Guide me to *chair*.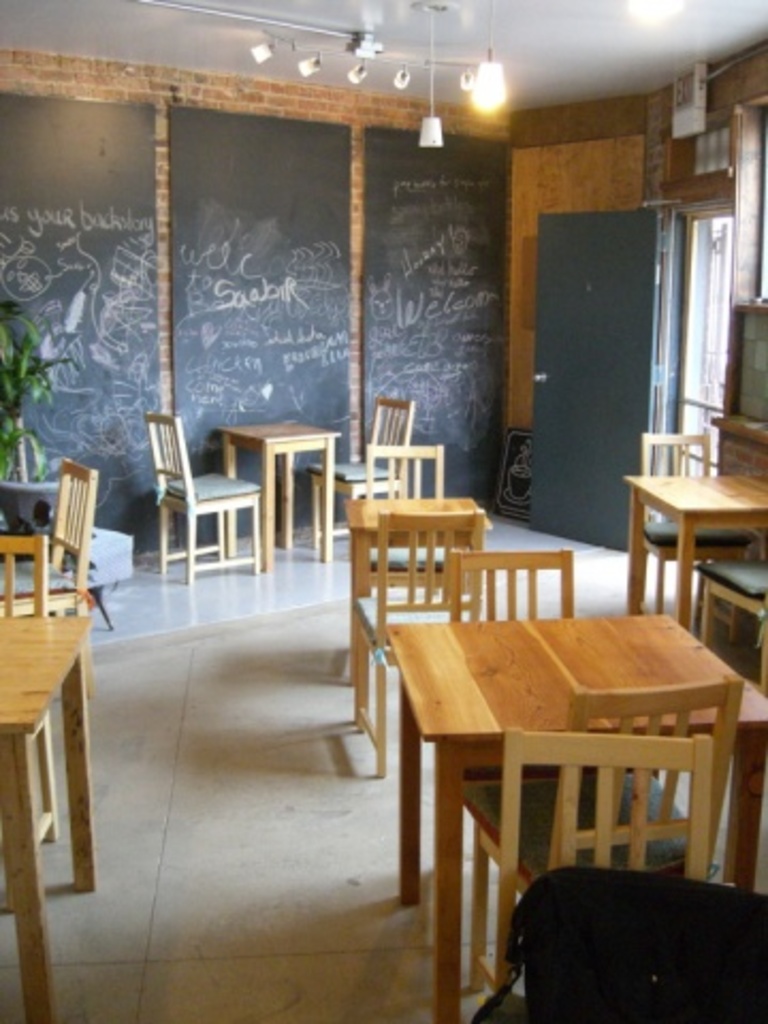
Guidance: 457/676/747/1007.
